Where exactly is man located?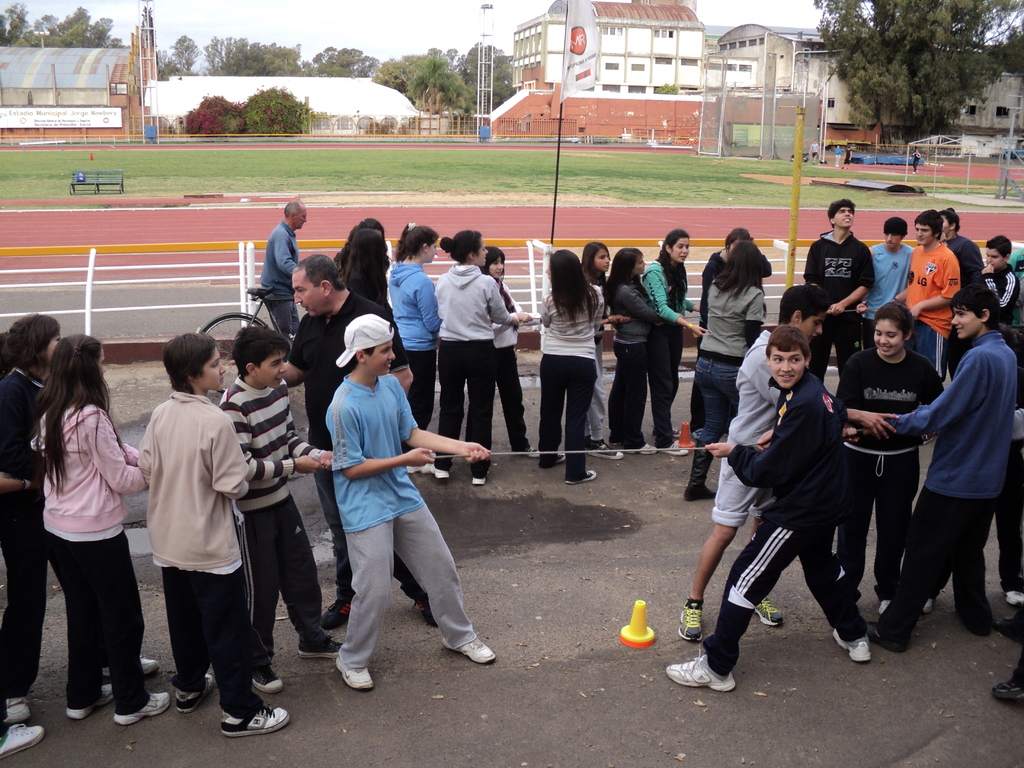
Its bounding box is 867, 218, 914, 328.
